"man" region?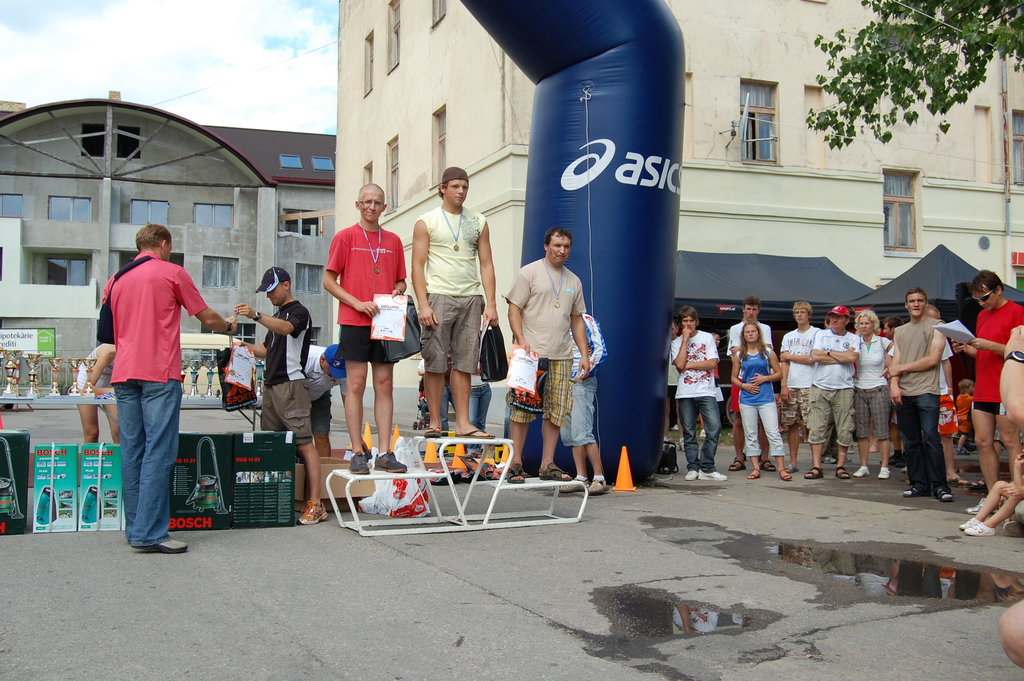
884/284/953/504
